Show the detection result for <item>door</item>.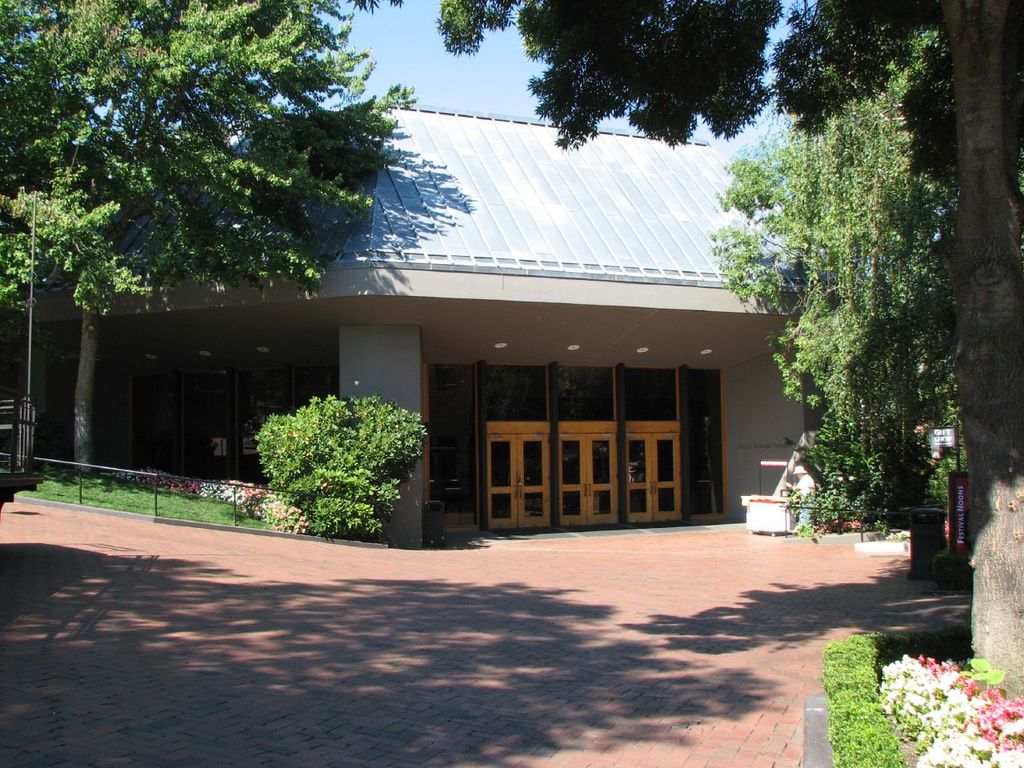
490 433 519 534.
